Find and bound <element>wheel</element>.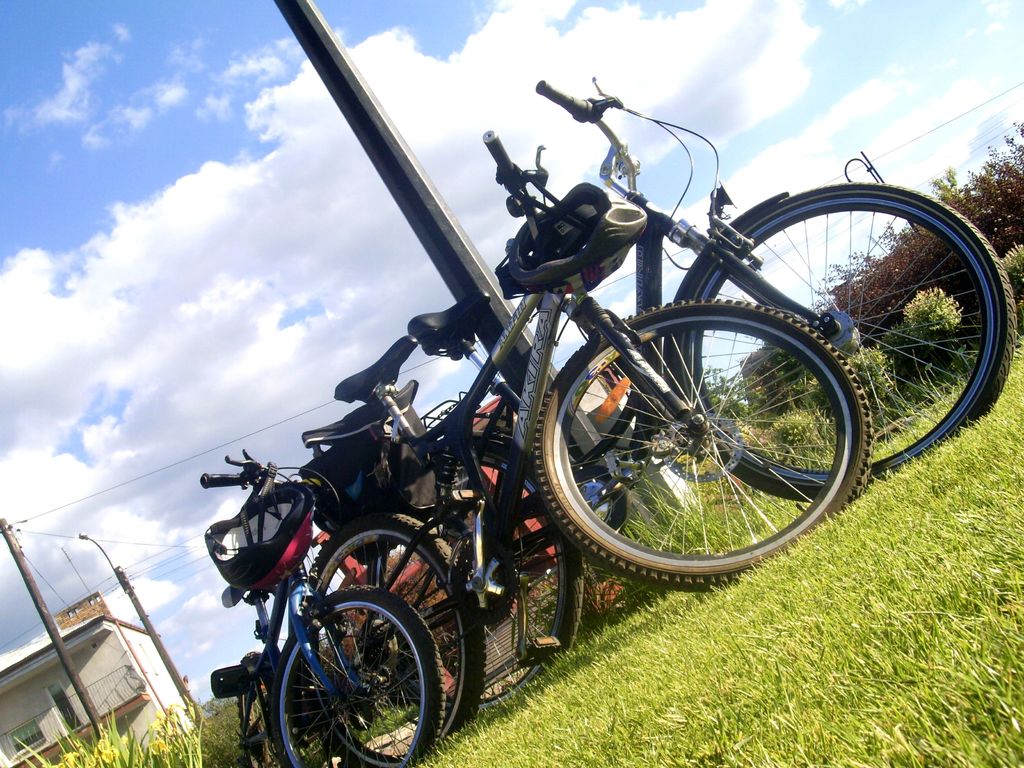
Bound: Rect(367, 438, 589, 716).
